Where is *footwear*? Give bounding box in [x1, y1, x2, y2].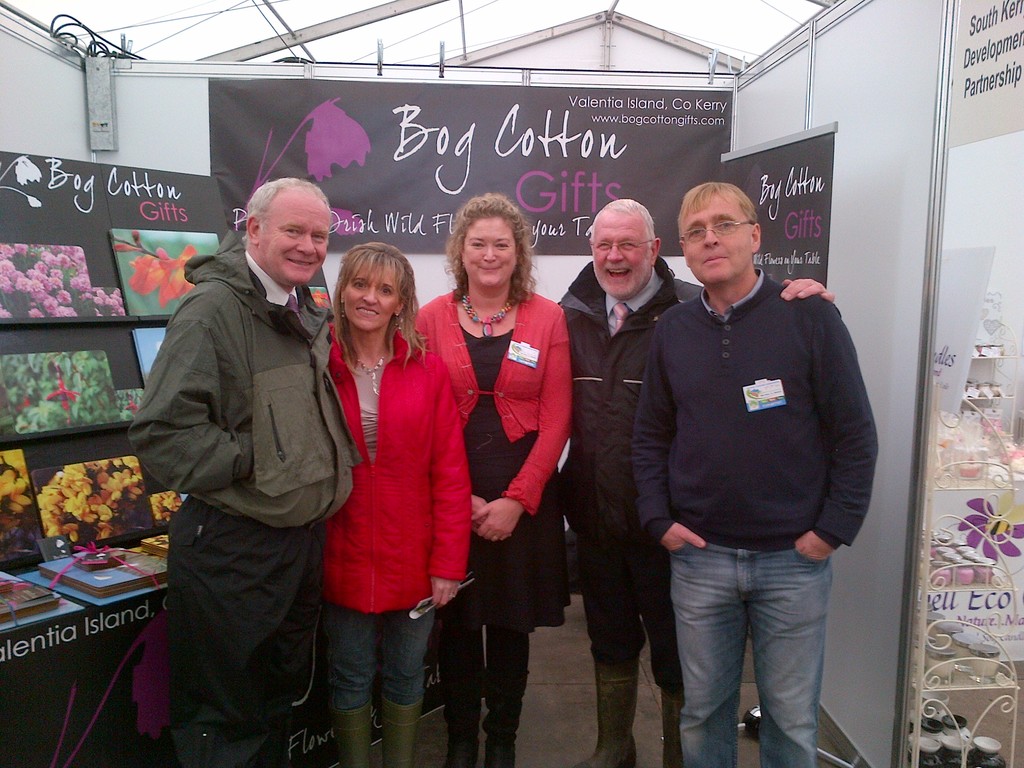
[328, 694, 372, 767].
